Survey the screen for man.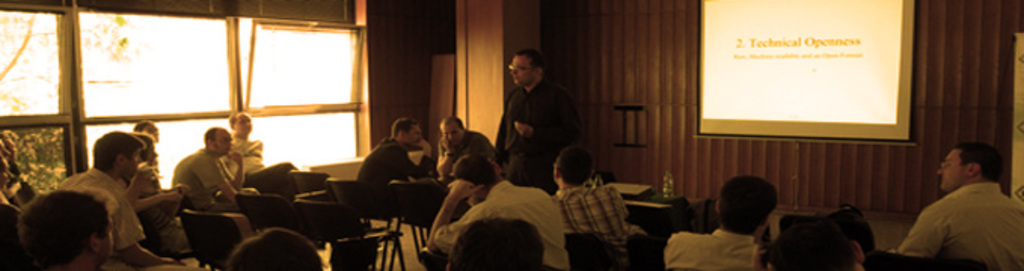
Survey found: l=436, t=120, r=501, b=184.
